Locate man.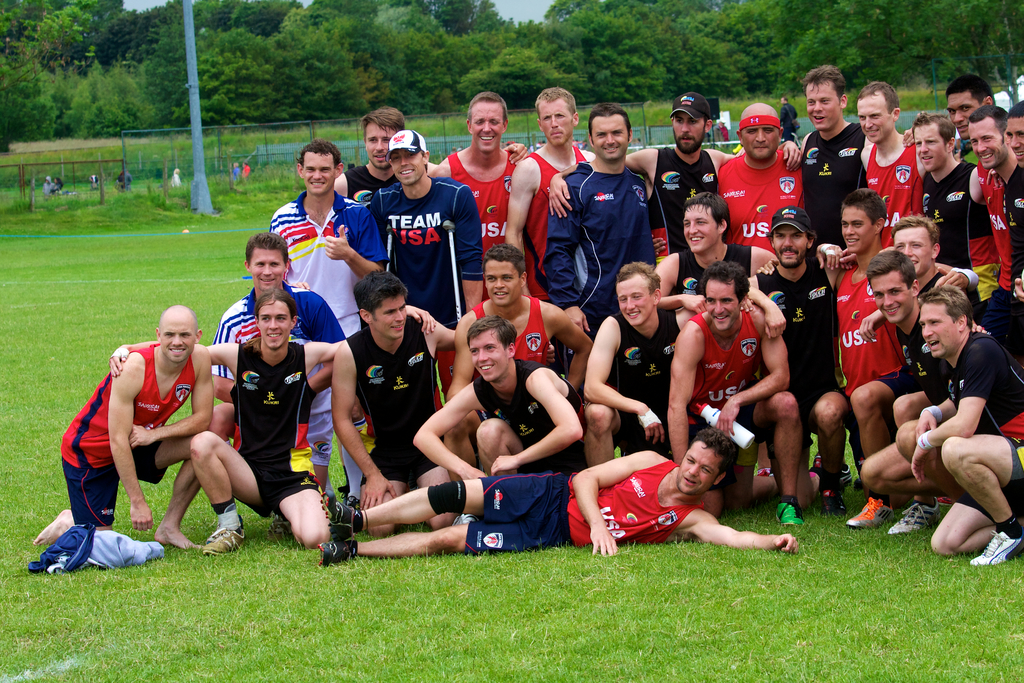
Bounding box: select_region(909, 286, 1023, 566).
